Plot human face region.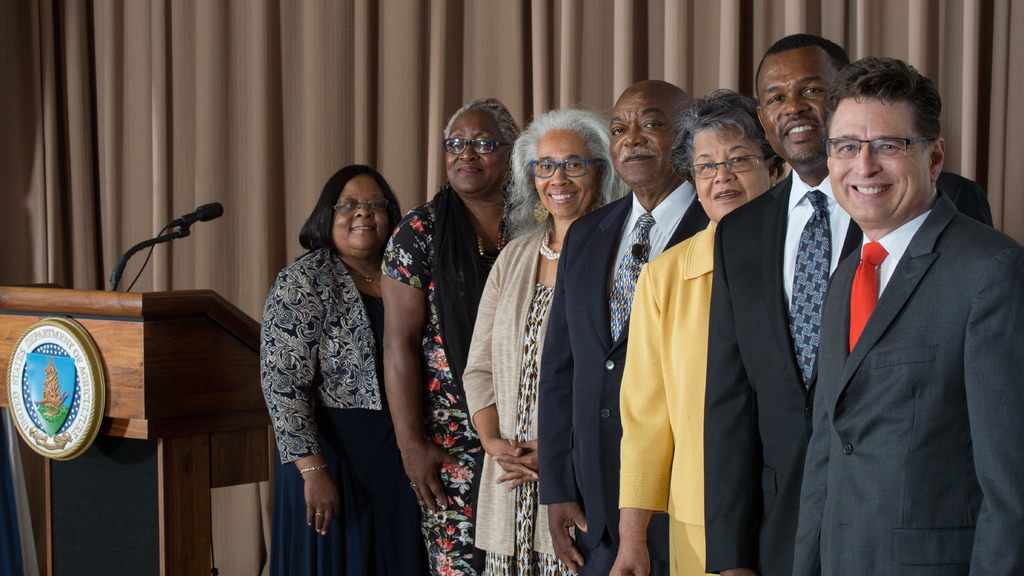
Plotted at {"left": 826, "top": 95, "right": 936, "bottom": 229}.
